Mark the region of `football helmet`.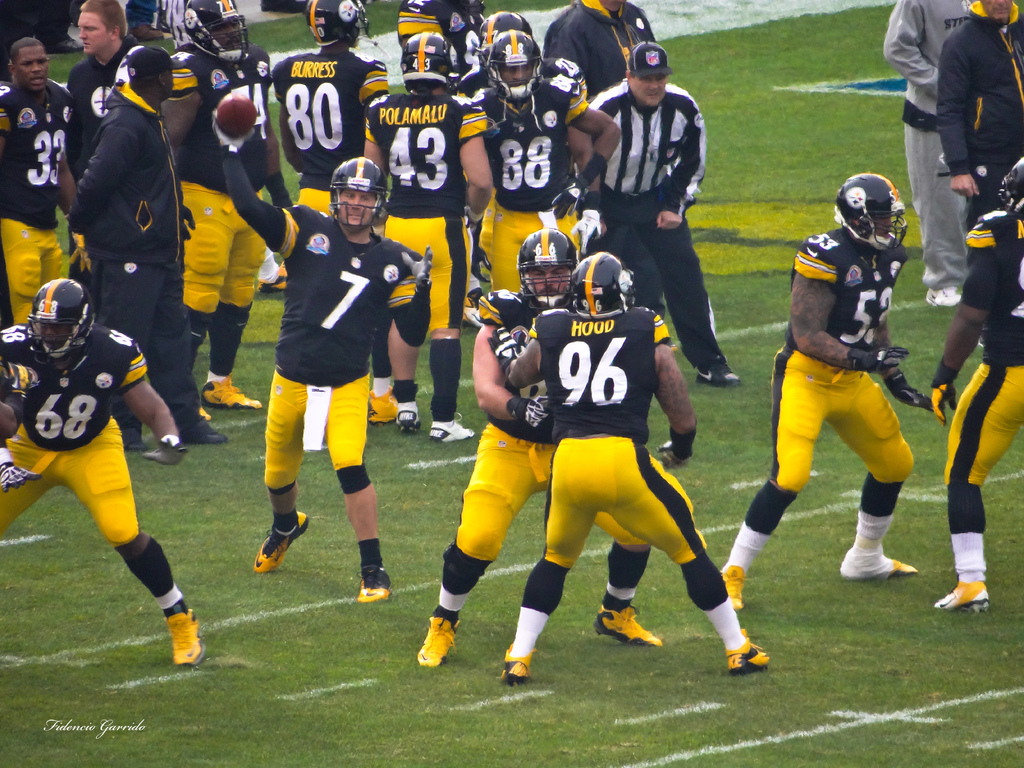
Region: <box>831,169,907,257</box>.
